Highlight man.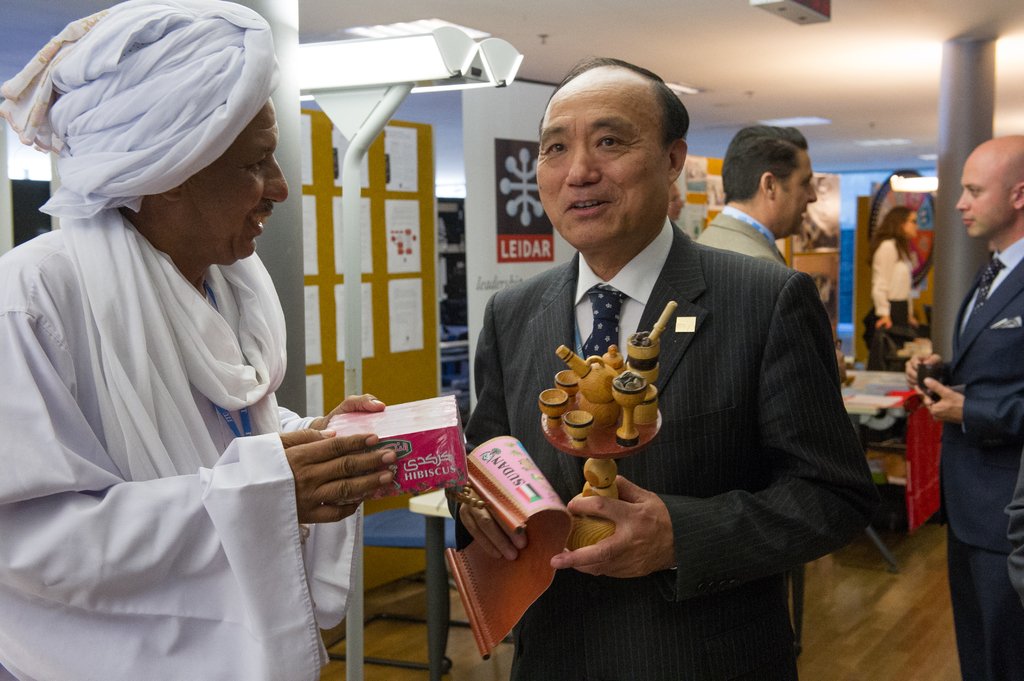
Highlighted region: 692 124 817 268.
